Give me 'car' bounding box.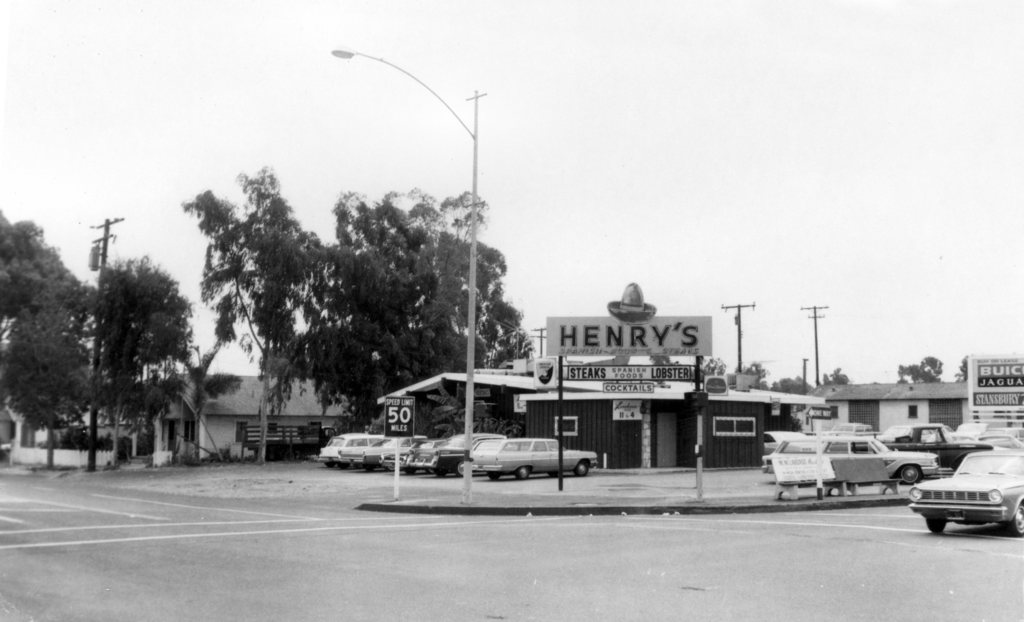
BBox(321, 428, 368, 468).
